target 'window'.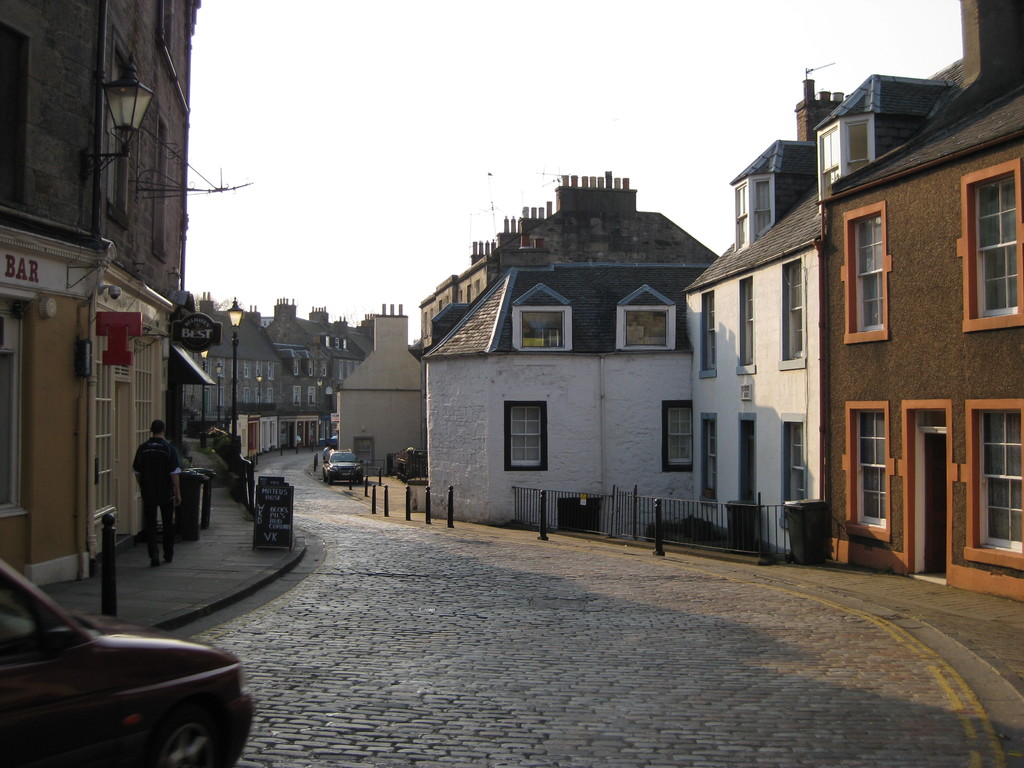
Target region: 243 360 251 378.
